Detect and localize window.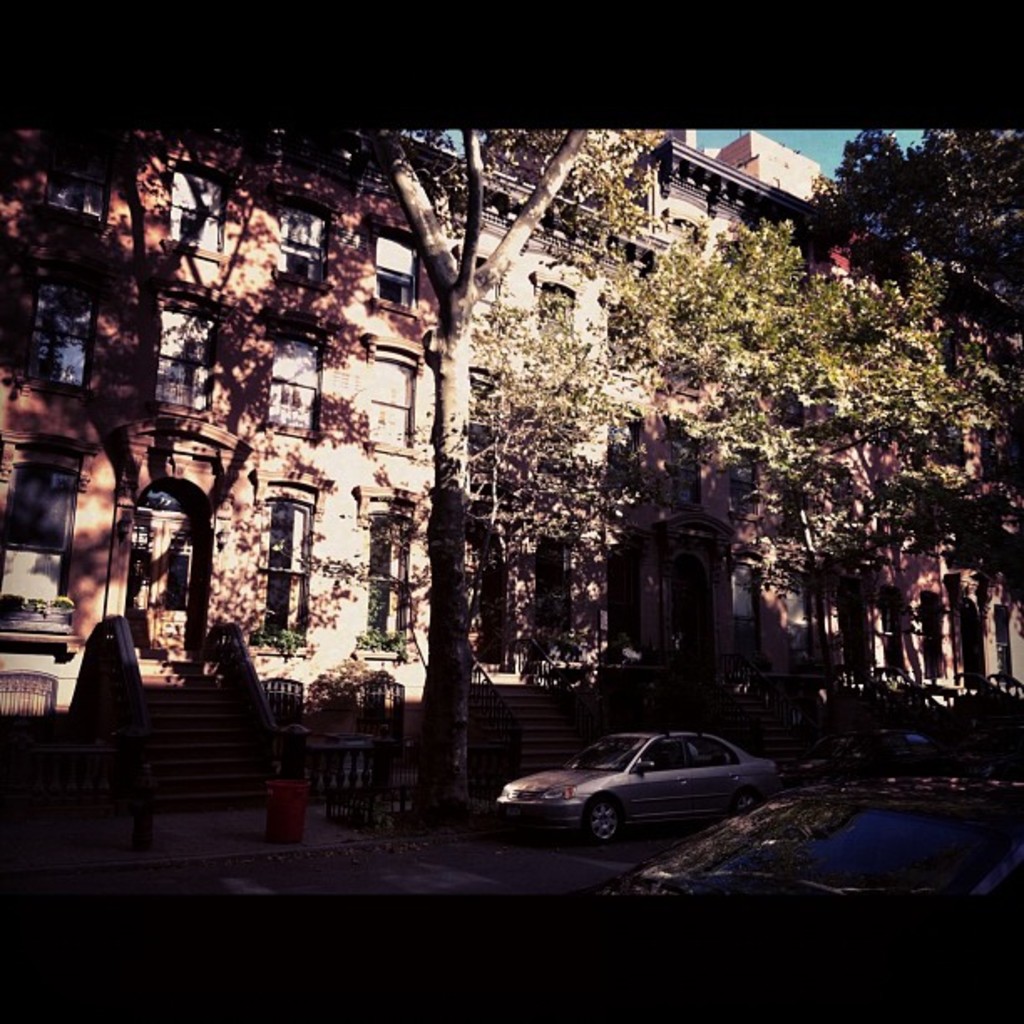
Localized at locate(159, 315, 212, 410).
